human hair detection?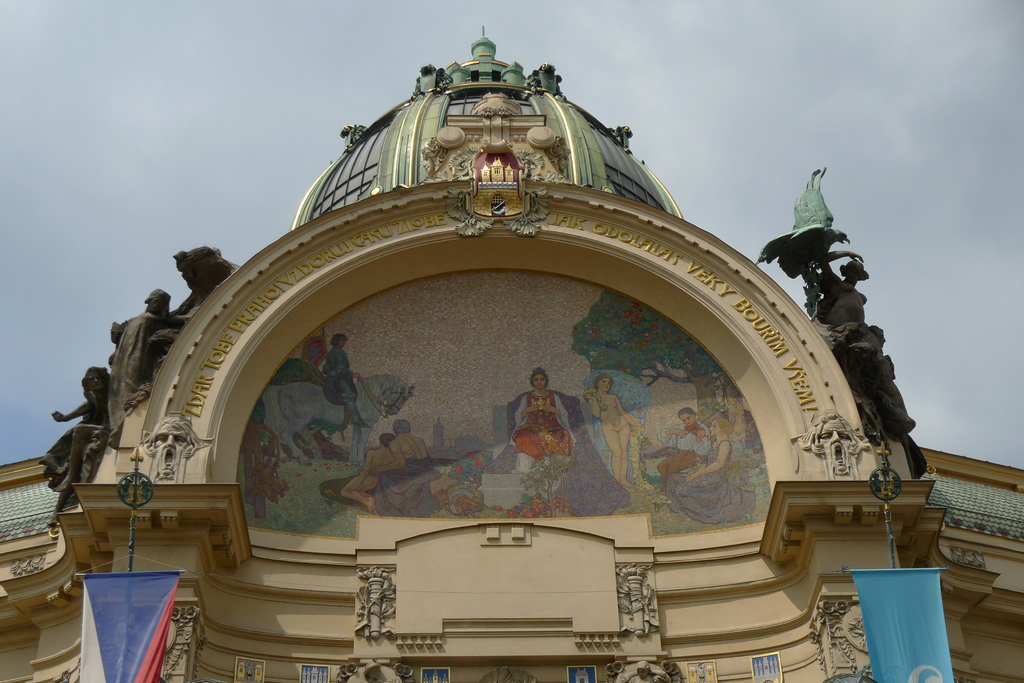
BBox(711, 415, 741, 436)
